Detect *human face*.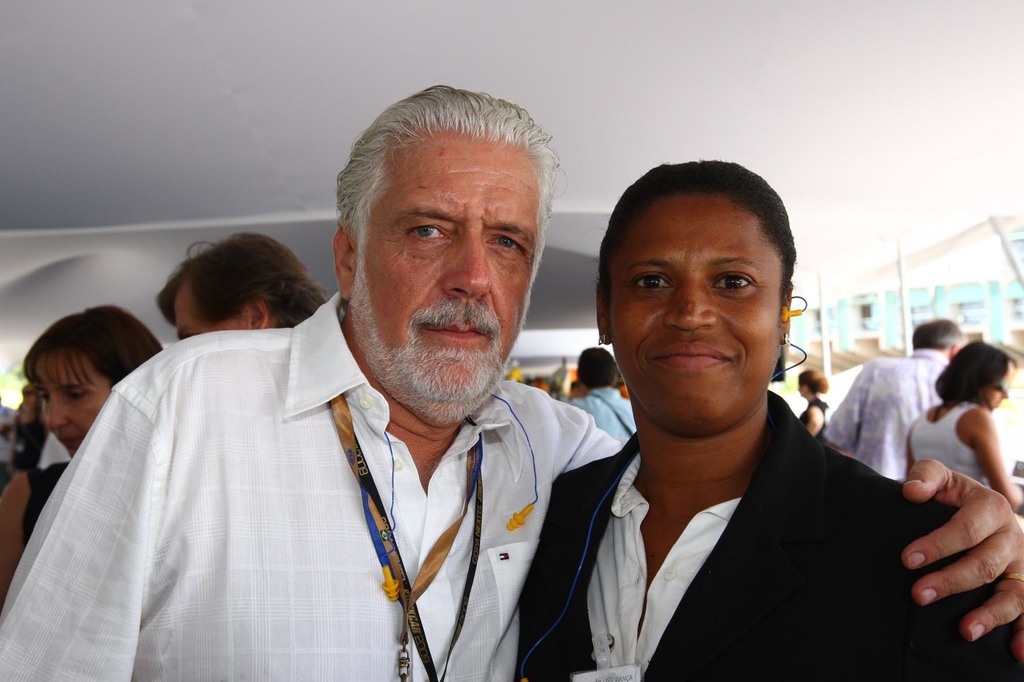
Detected at pyautogui.locateOnScreen(351, 137, 540, 399).
